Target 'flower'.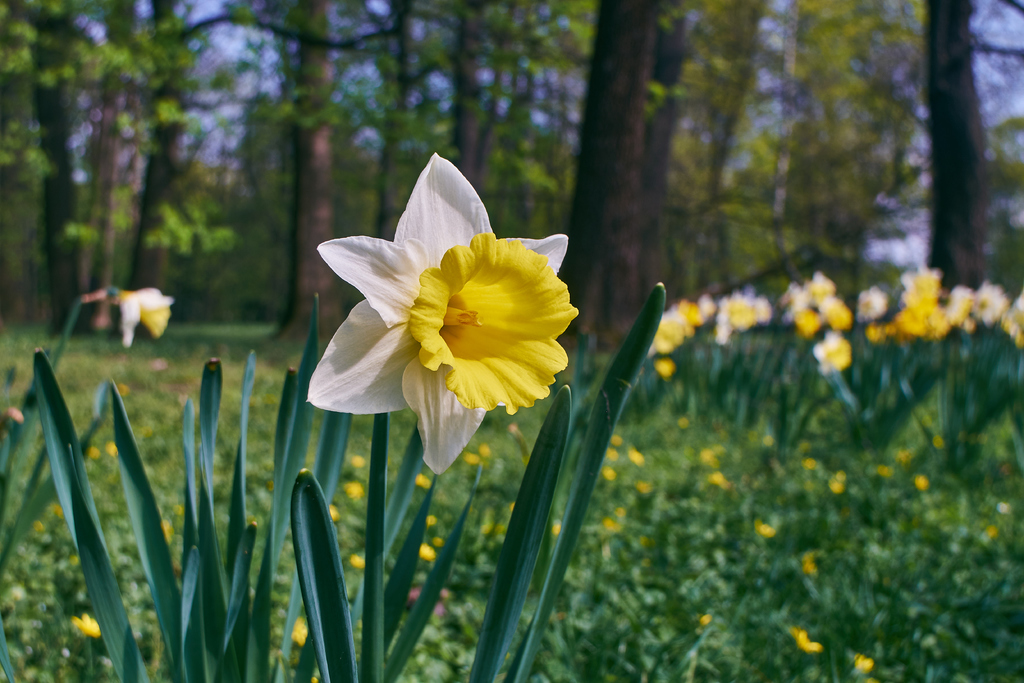
Target region: Rect(723, 291, 772, 337).
